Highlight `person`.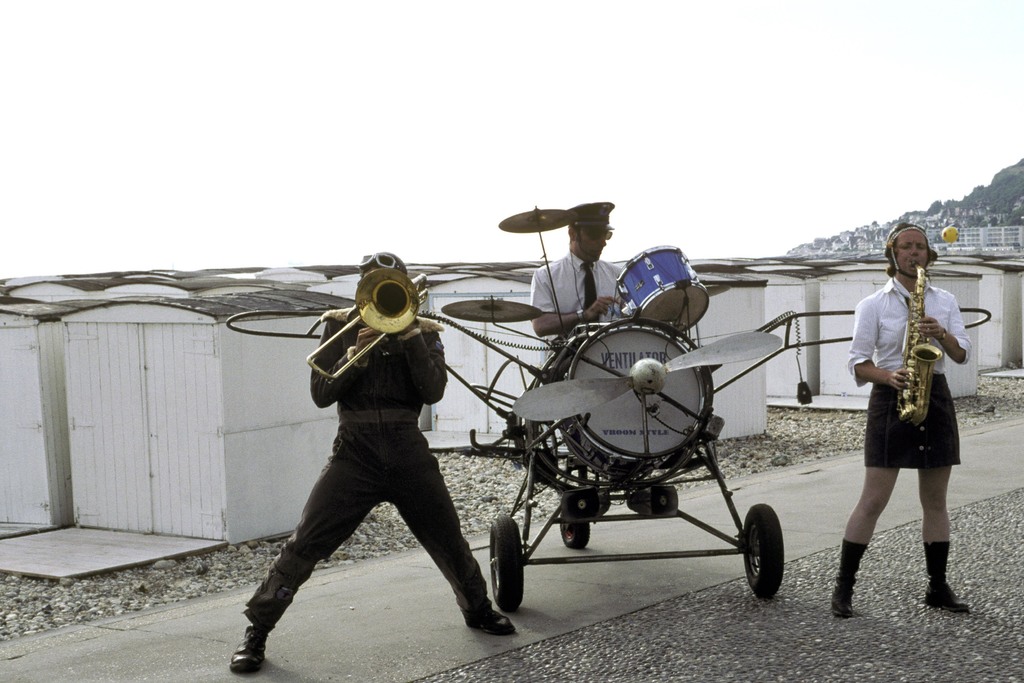
Highlighted region: (x1=528, y1=202, x2=641, y2=368).
